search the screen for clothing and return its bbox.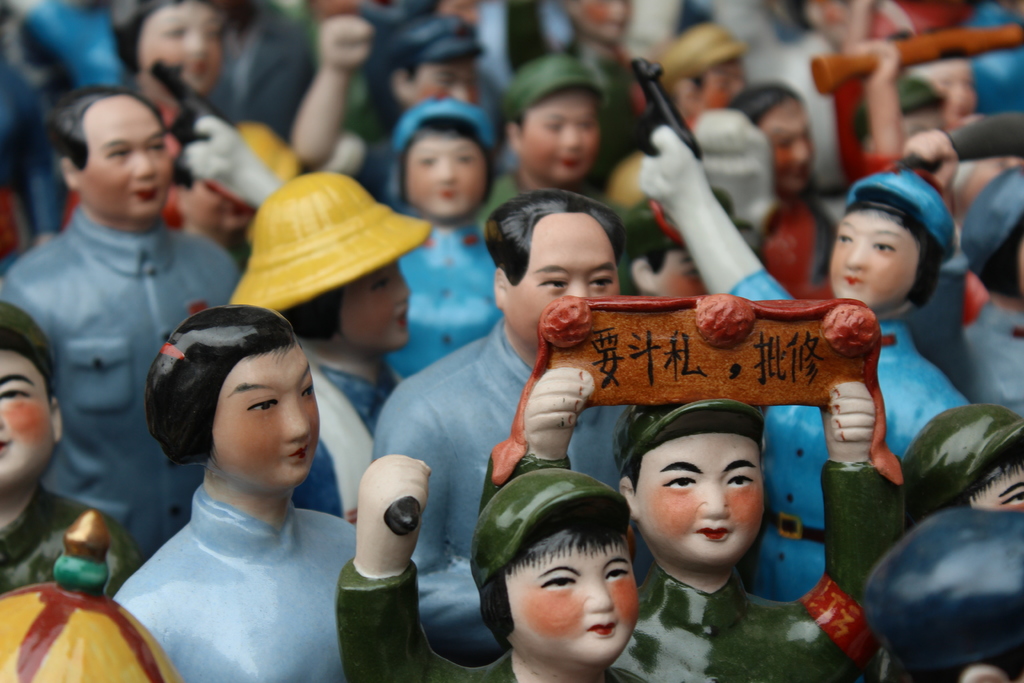
Found: <region>110, 488, 520, 682</region>.
